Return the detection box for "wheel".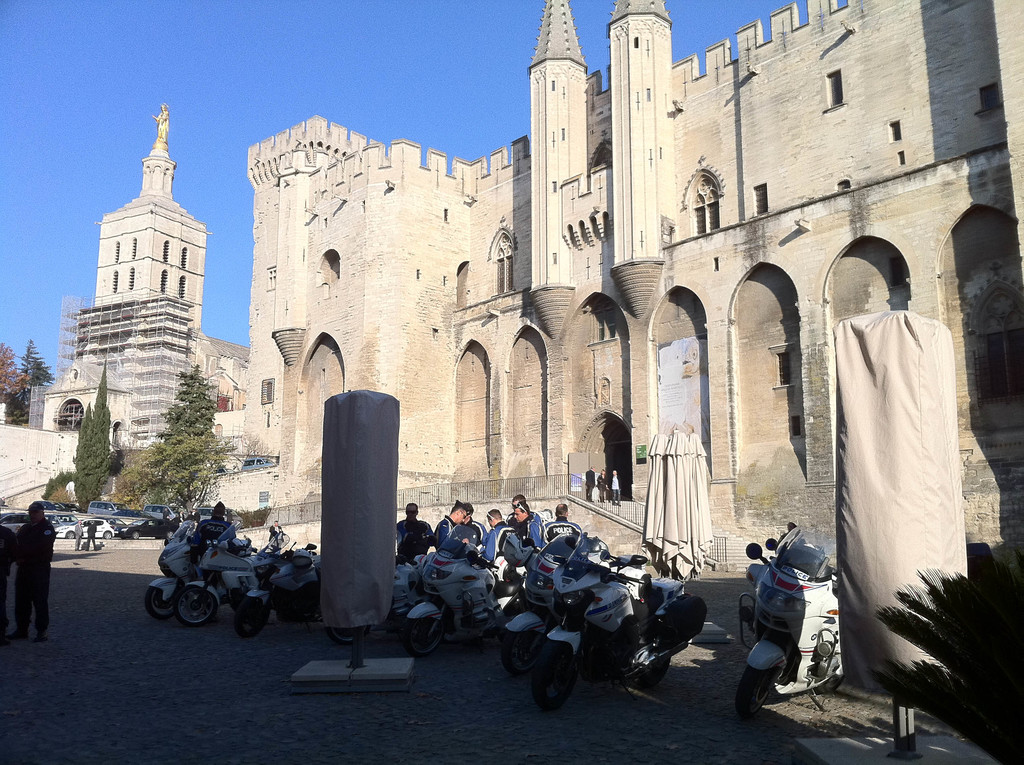
<bbox>175, 582, 216, 627</bbox>.
